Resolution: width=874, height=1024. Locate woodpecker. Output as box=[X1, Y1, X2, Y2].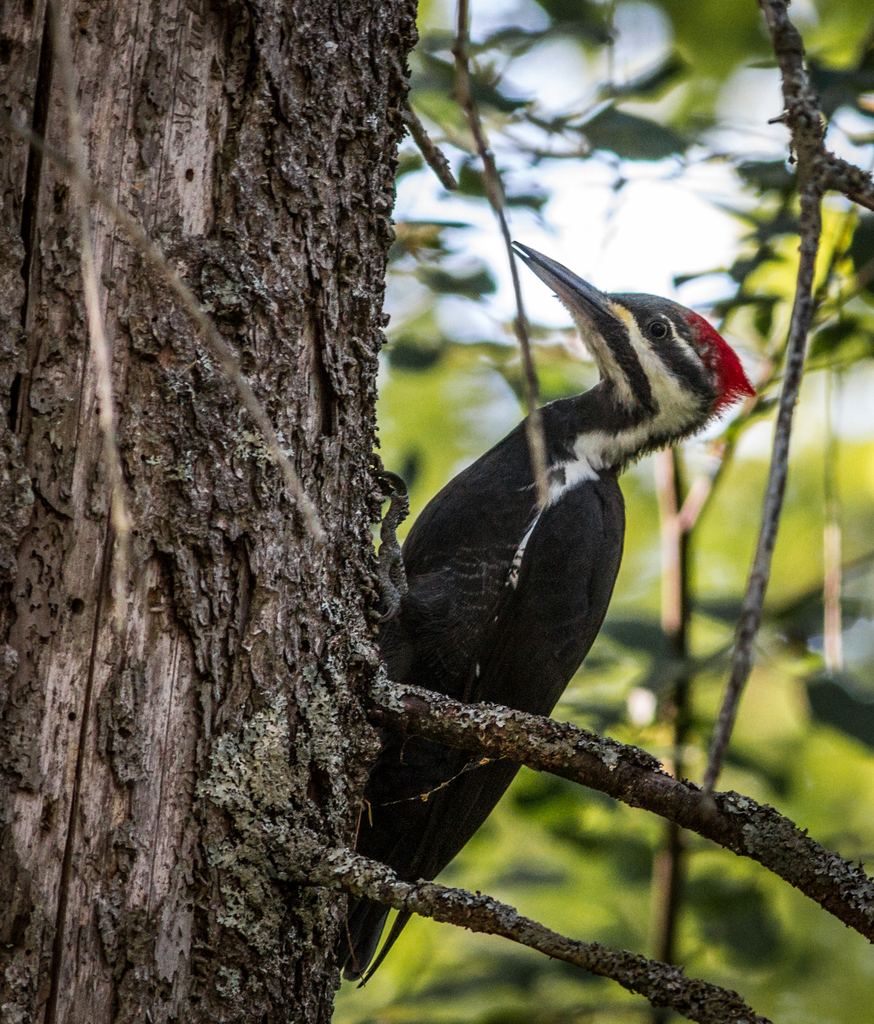
box=[349, 239, 760, 979].
